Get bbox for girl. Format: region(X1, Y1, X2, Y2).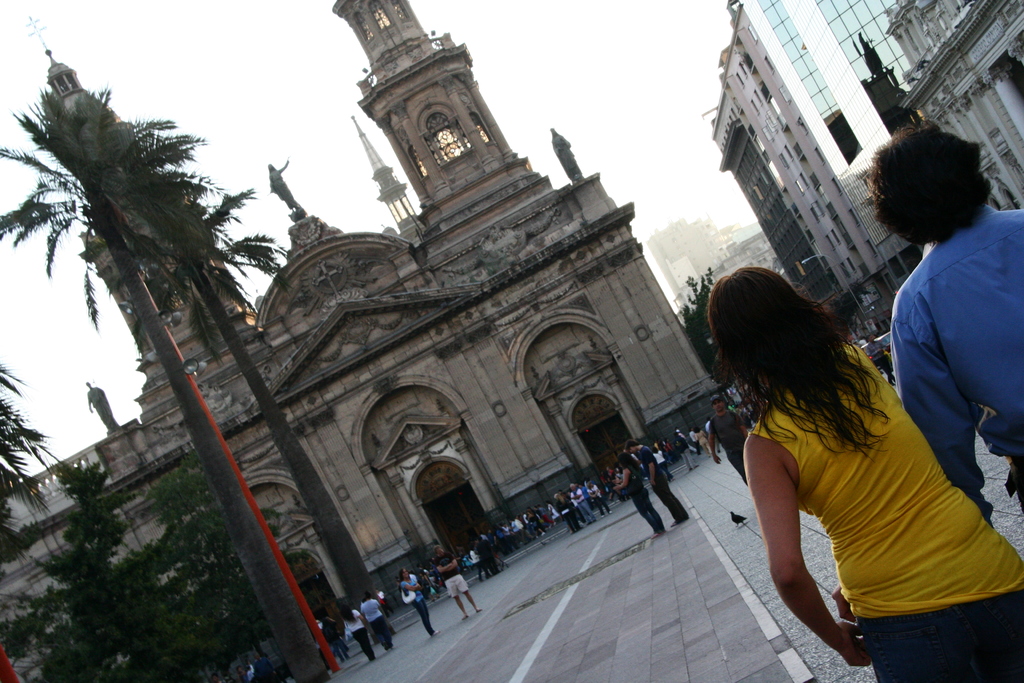
region(705, 265, 1021, 680).
